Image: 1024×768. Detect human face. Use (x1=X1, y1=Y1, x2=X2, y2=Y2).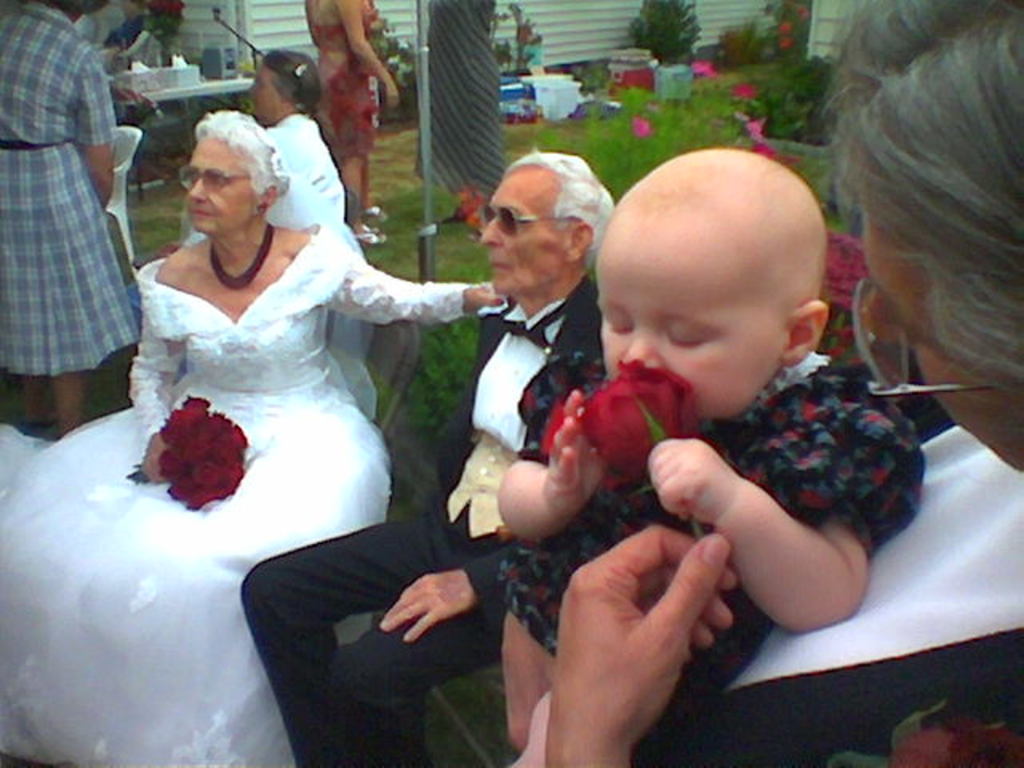
(x1=251, y1=61, x2=285, y2=122).
